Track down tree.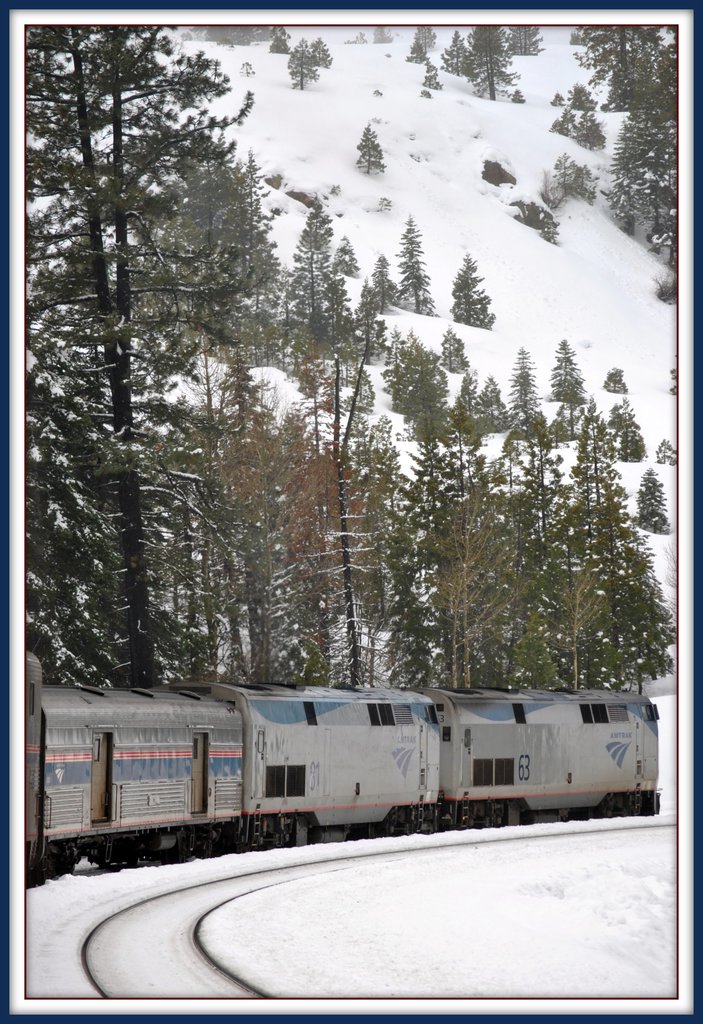
Tracked to left=543, top=340, right=592, bottom=405.
